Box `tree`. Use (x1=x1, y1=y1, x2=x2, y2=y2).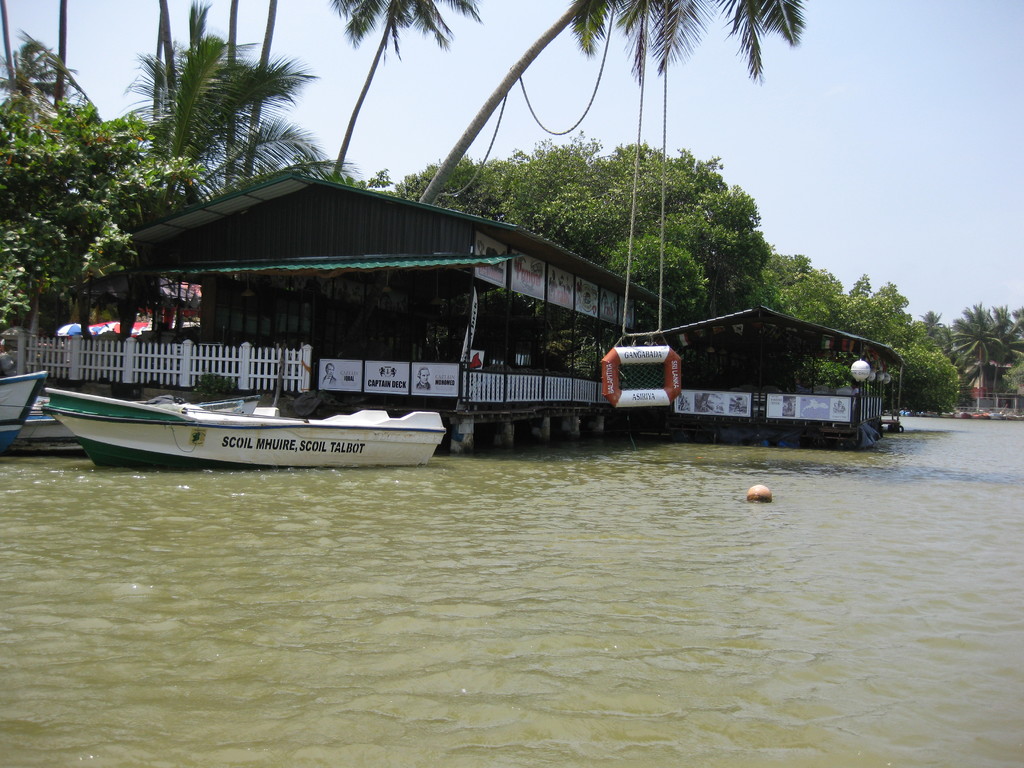
(x1=943, y1=300, x2=999, y2=404).
